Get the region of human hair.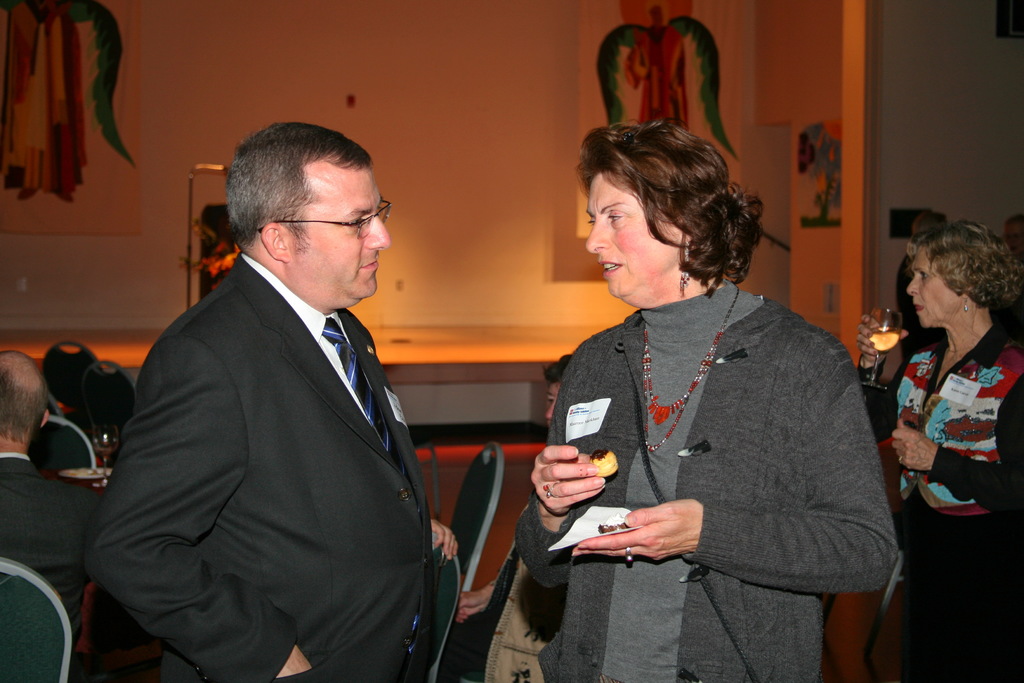
[577, 130, 738, 293].
